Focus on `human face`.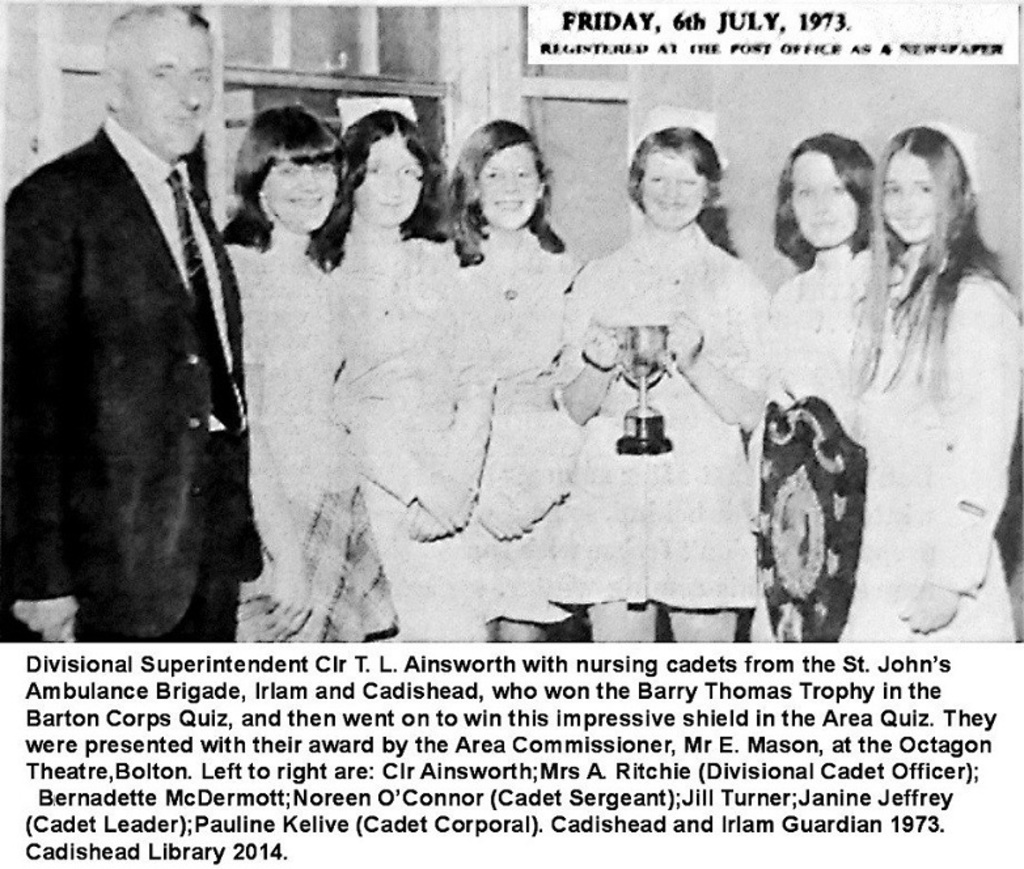
Focused at 879, 151, 934, 243.
